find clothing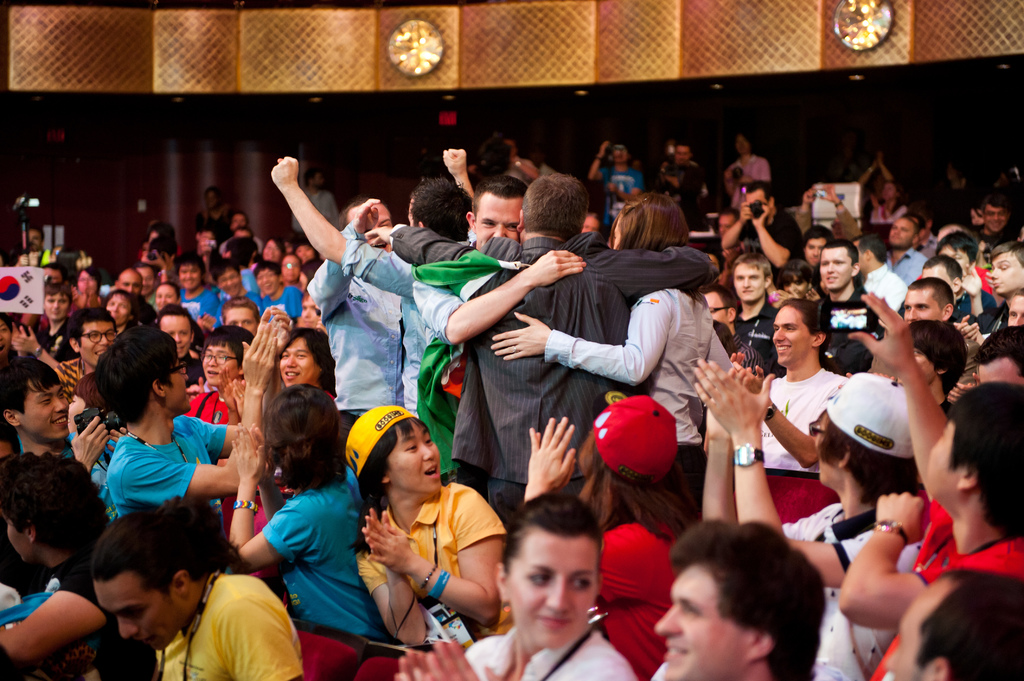
Rect(256, 462, 381, 650)
